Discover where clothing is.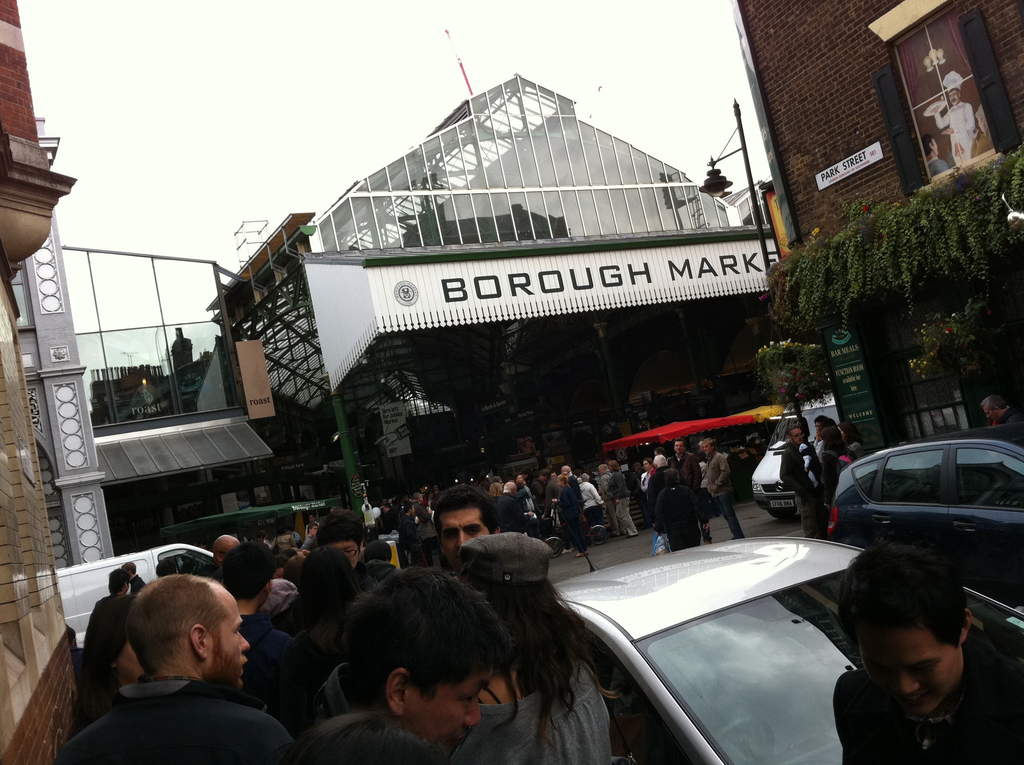
Discovered at bbox=[649, 466, 681, 504].
